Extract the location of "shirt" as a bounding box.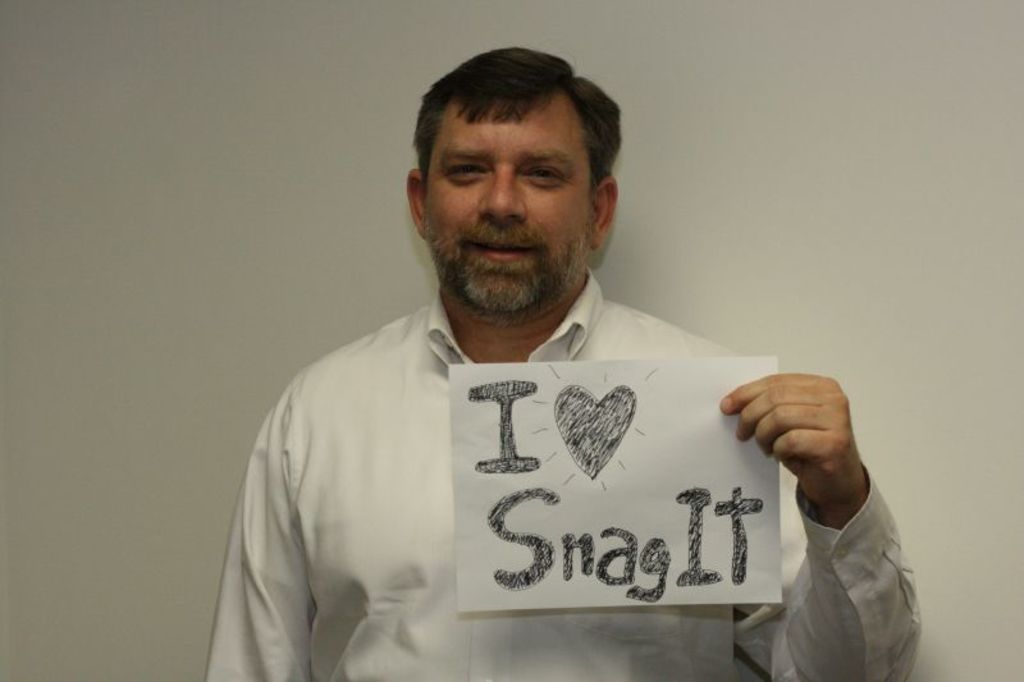
box=[200, 269, 922, 681].
